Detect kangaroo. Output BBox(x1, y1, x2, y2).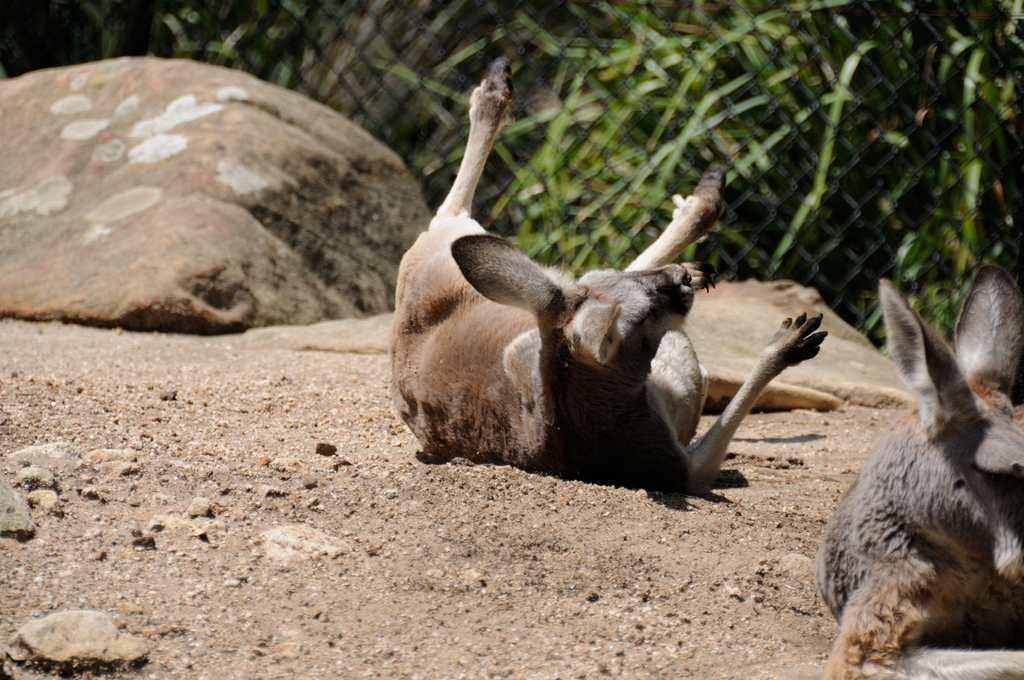
BBox(820, 257, 1023, 679).
